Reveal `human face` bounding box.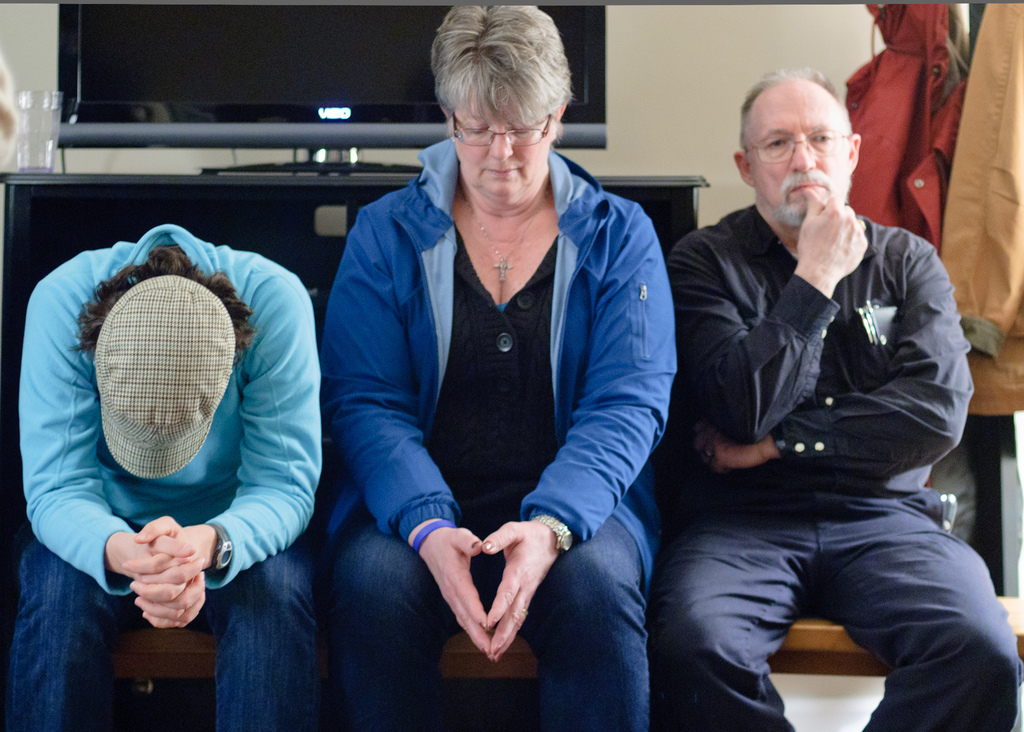
Revealed: x1=745 y1=79 x2=854 y2=222.
